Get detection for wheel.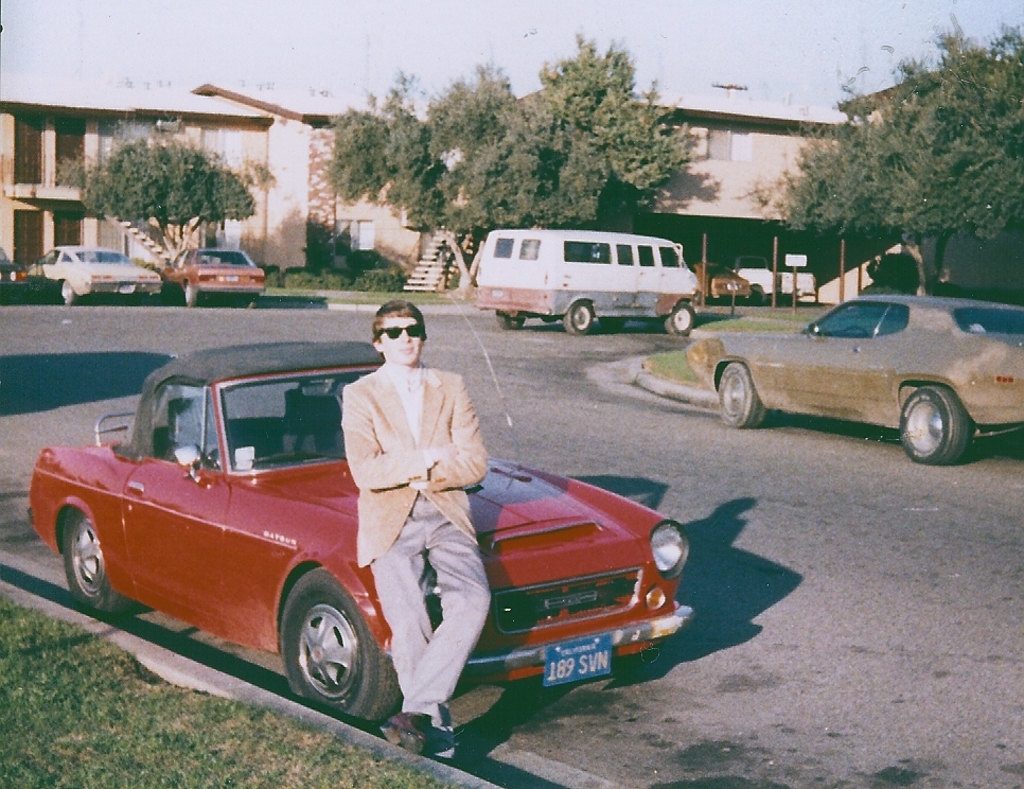
Detection: 564/296/594/338.
